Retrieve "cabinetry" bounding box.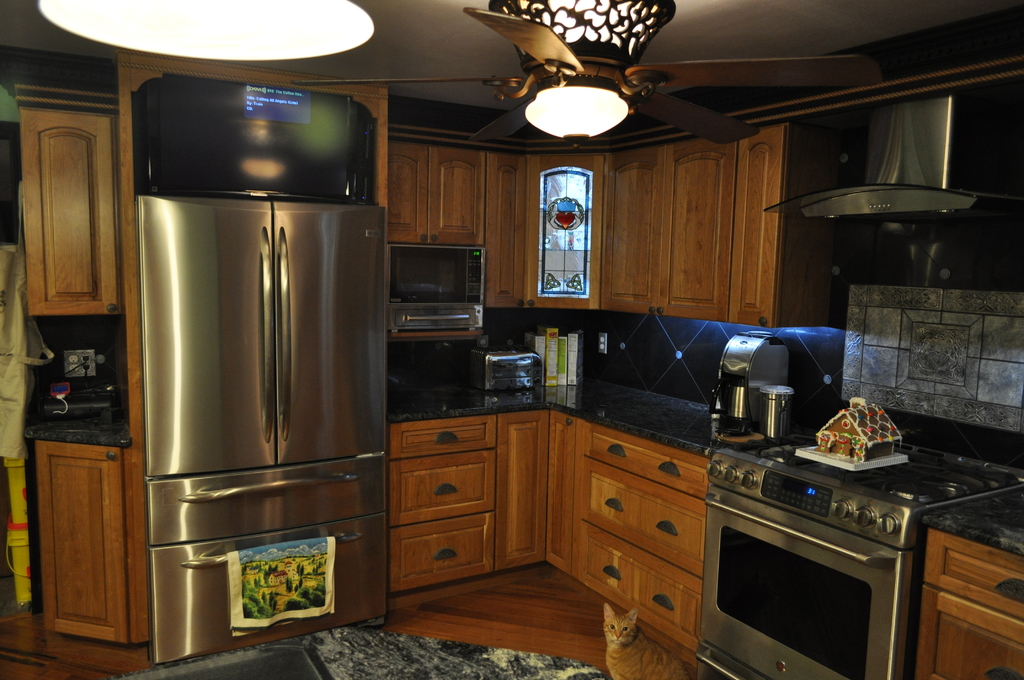
Bounding box: (x1=541, y1=411, x2=709, y2=655).
